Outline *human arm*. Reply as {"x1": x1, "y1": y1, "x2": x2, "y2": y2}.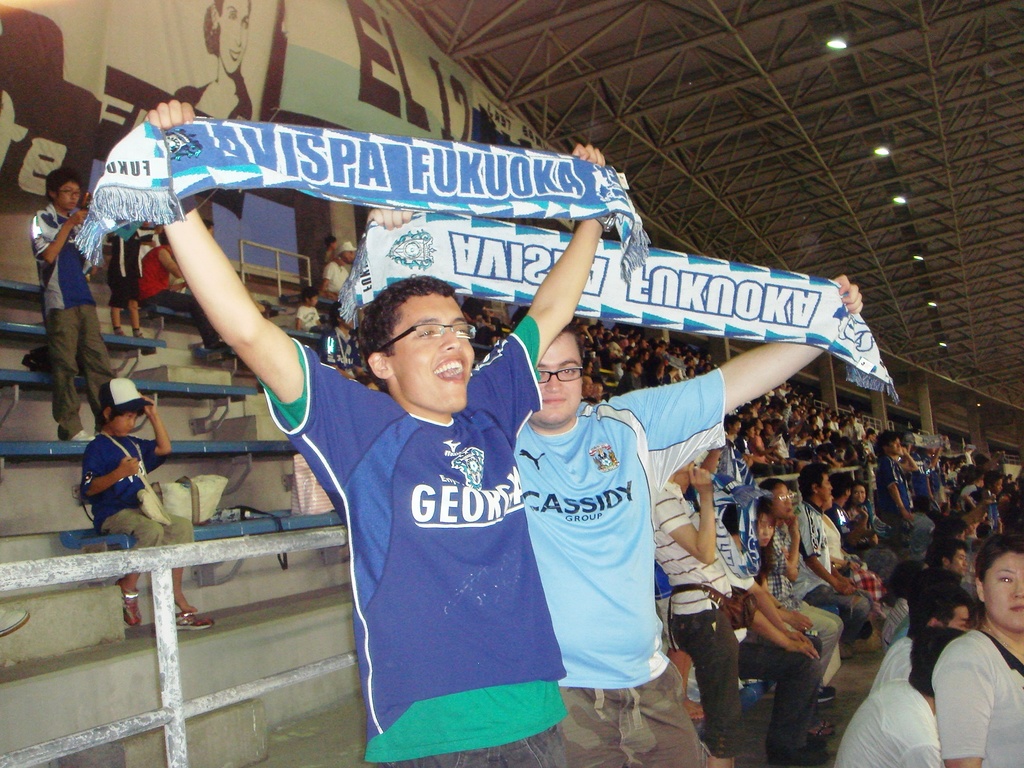
{"x1": 74, "y1": 444, "x2": 141, "y2": 508}.
